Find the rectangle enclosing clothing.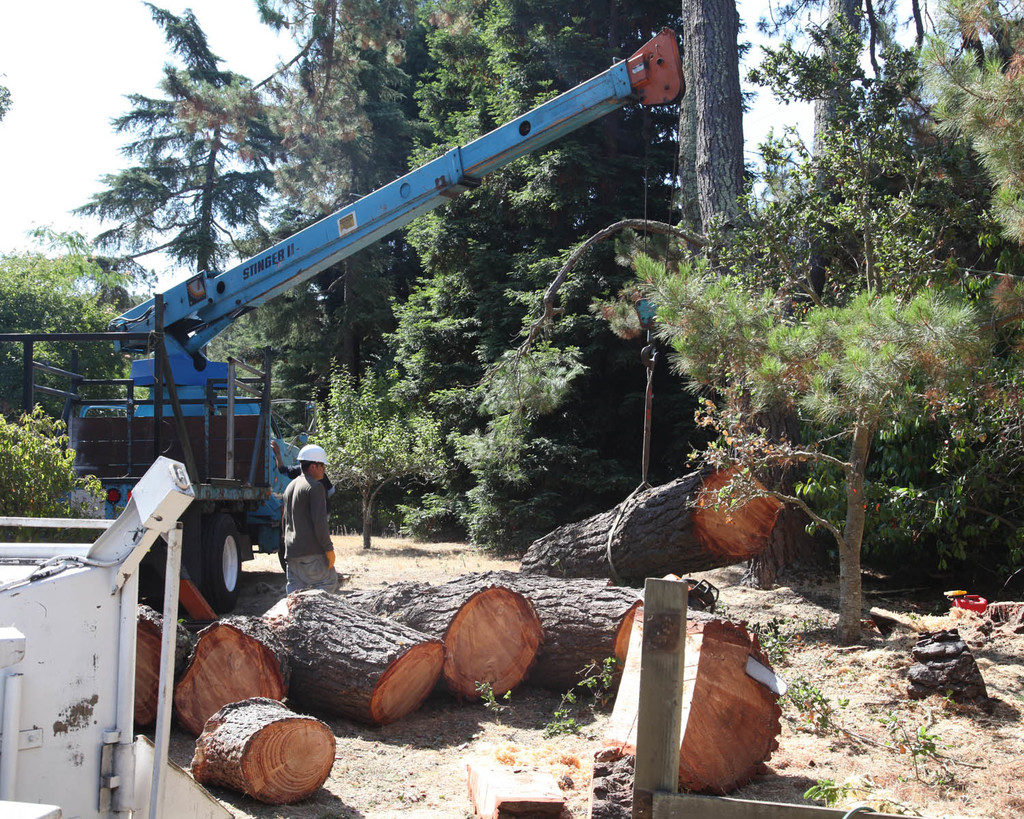
{"x1": 263, "y1": 446, "x2": 333, "y2": 595}.
